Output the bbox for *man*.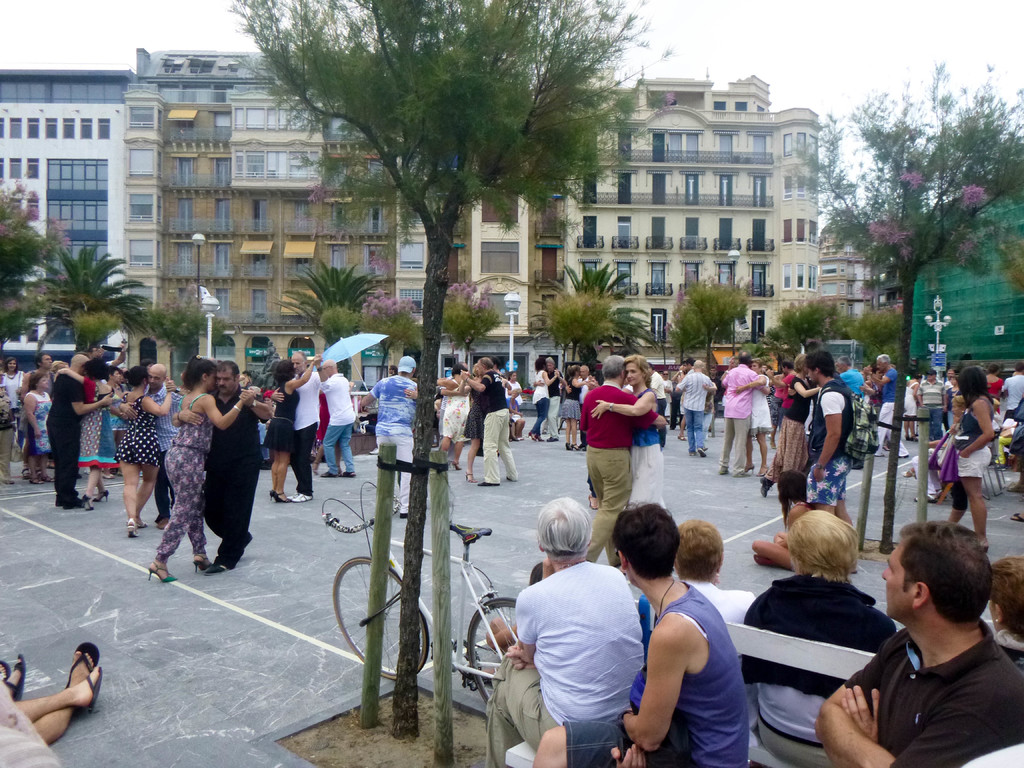
x1=45, y1=353, x2=115, y2=508.
